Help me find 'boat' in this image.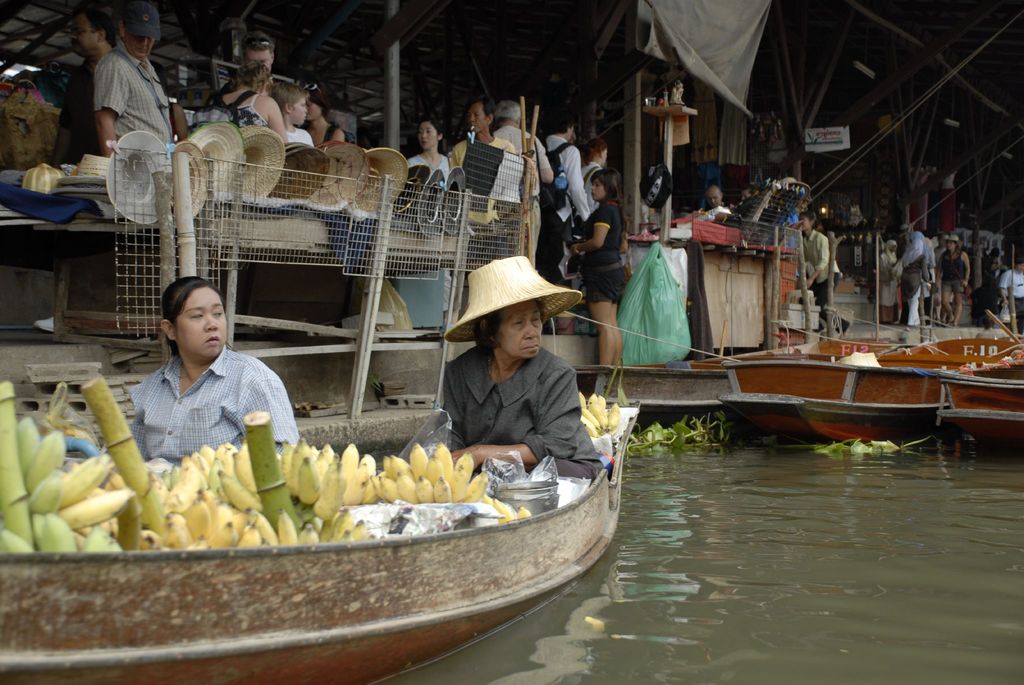
Found it: 690,318,984,448.
